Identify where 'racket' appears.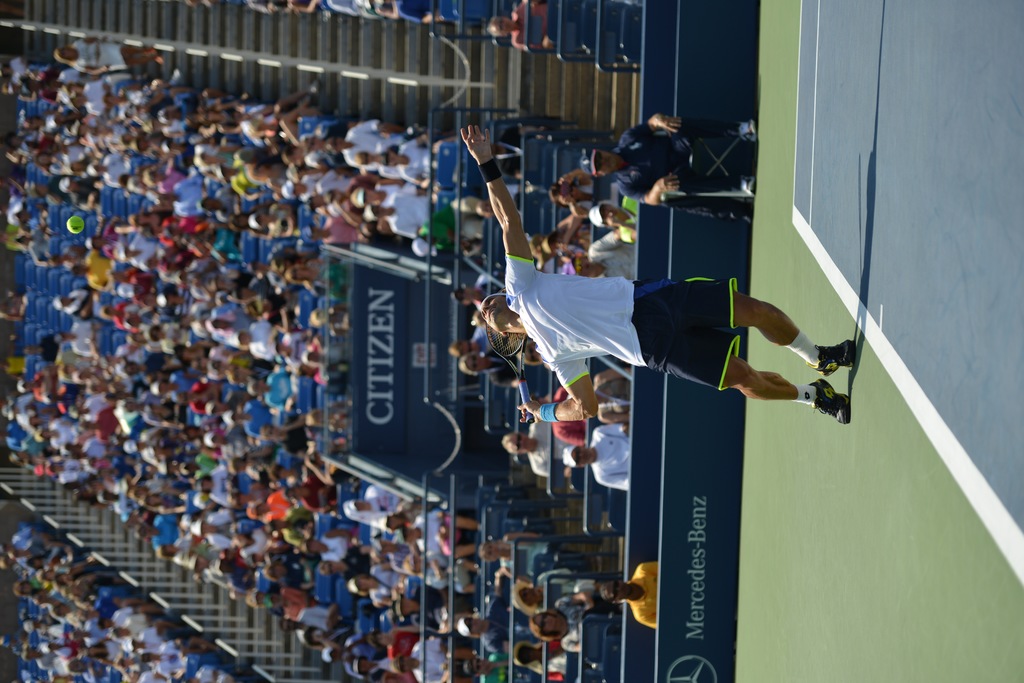
Appears at bbox=(483, 290, 531, 422).
